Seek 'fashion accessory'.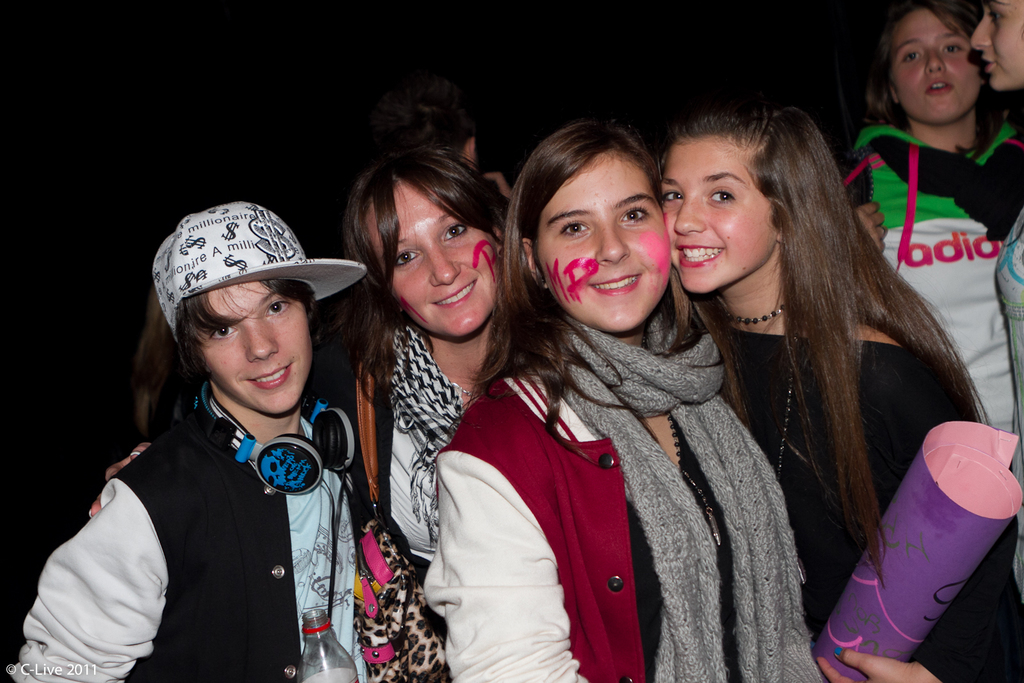
bbox=(721, 300, 800, 478).
